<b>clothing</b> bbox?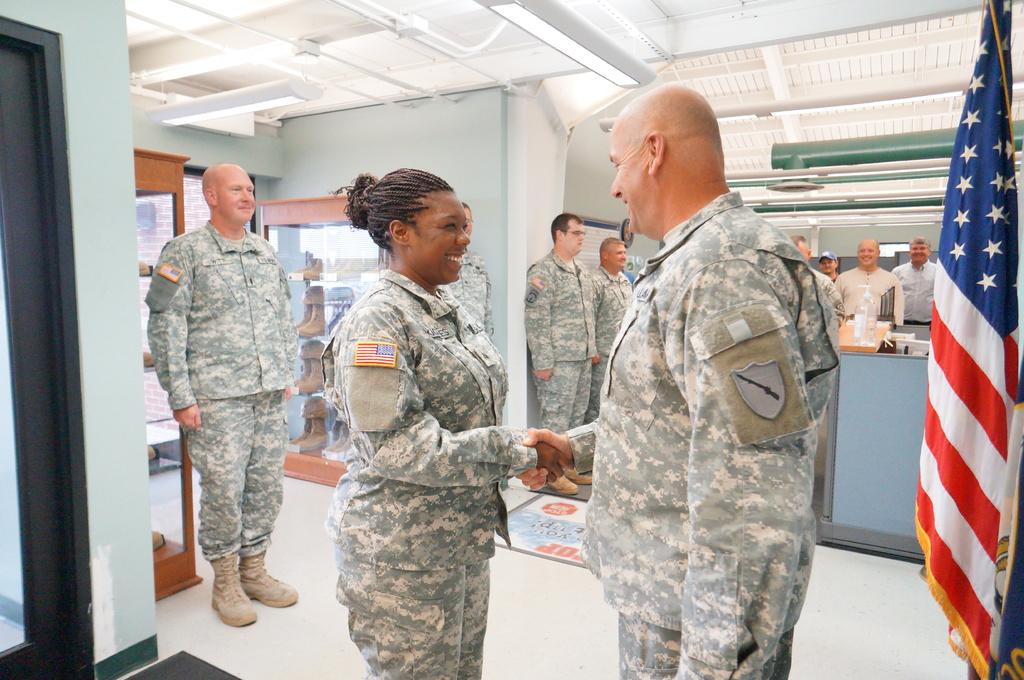
437/247/492/333
